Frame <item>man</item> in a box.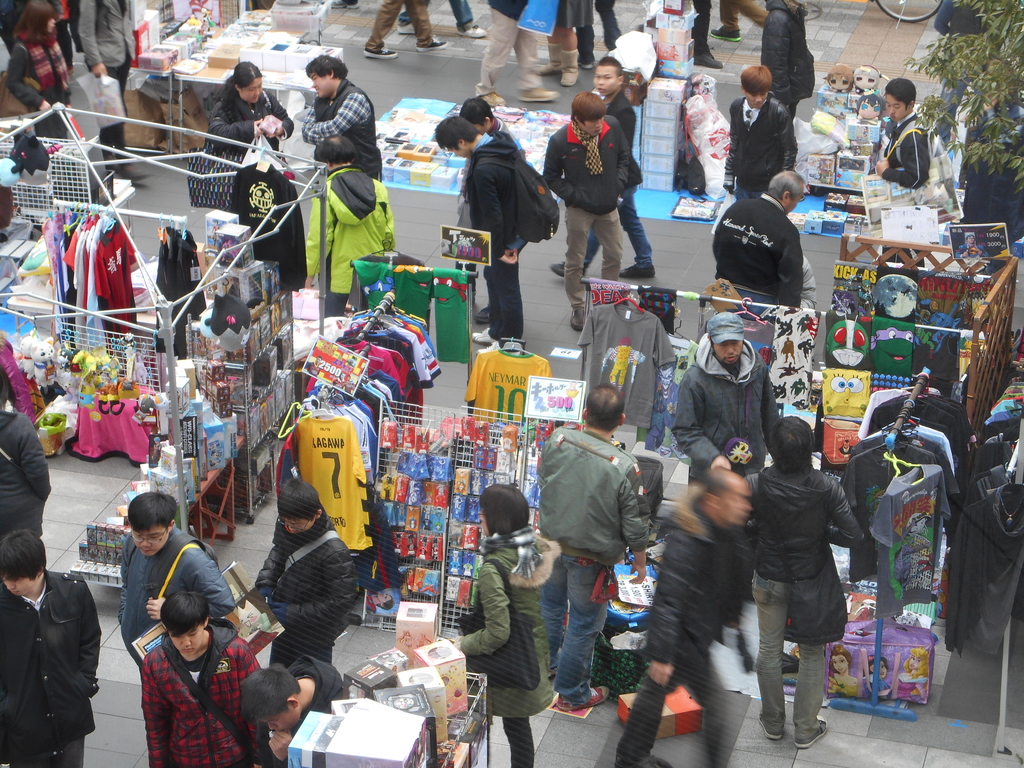
select_region(635, 0, 719, 67).
